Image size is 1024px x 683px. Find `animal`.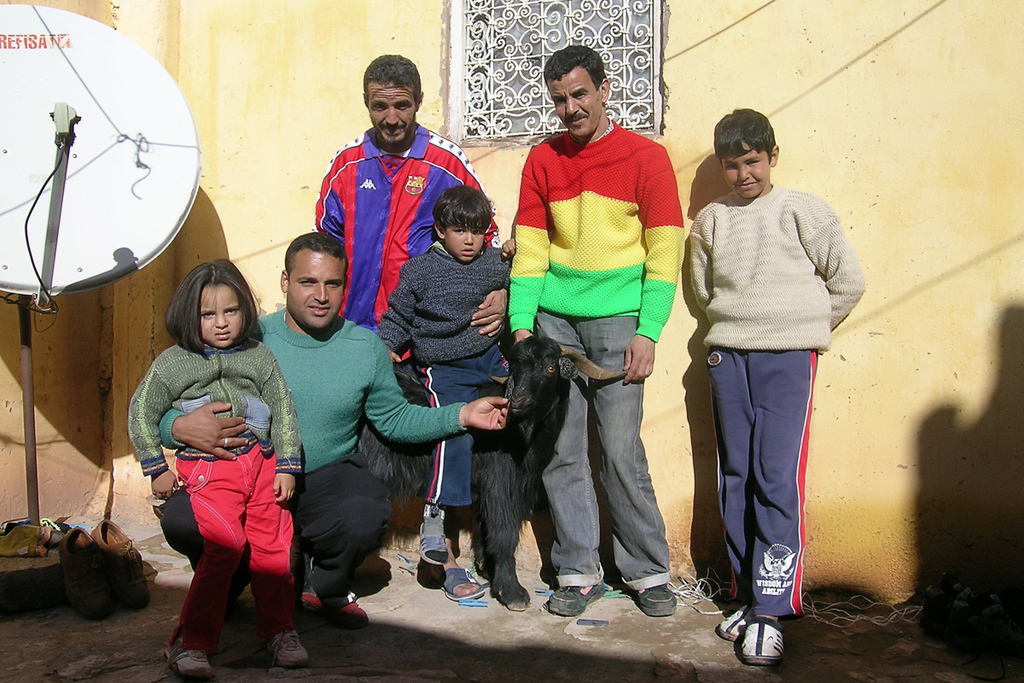
box=[355, 332, 631, 614].
